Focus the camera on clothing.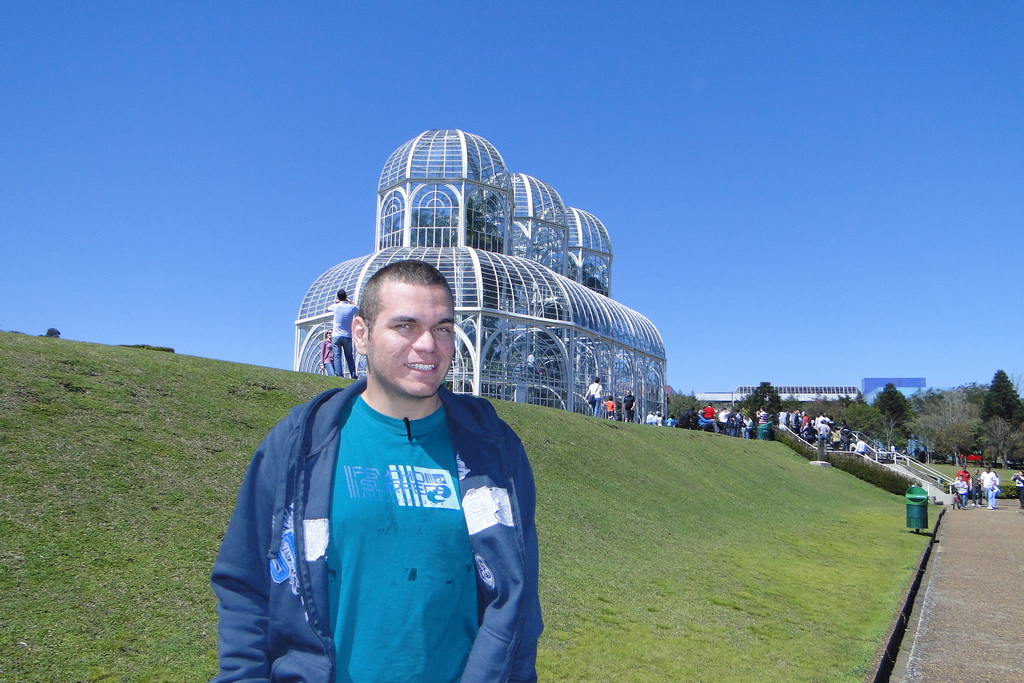
Focus region: select_region(901, 451, 904, 459).
